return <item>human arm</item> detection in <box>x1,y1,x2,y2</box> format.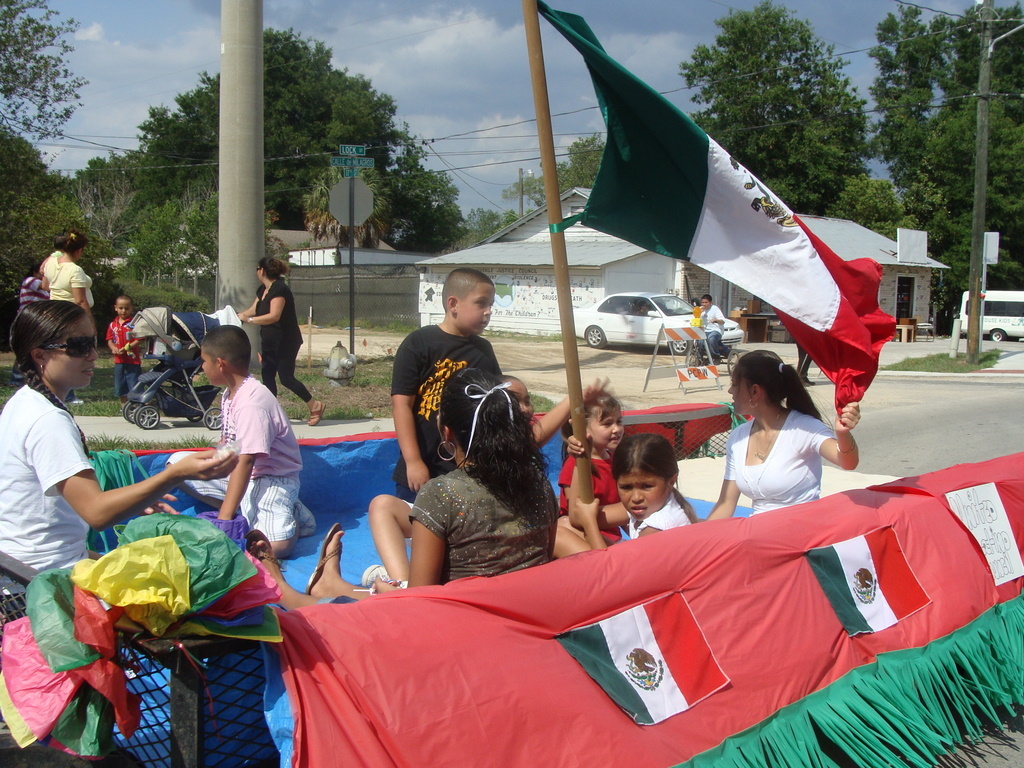
<box>560,430,595,503</box>.
